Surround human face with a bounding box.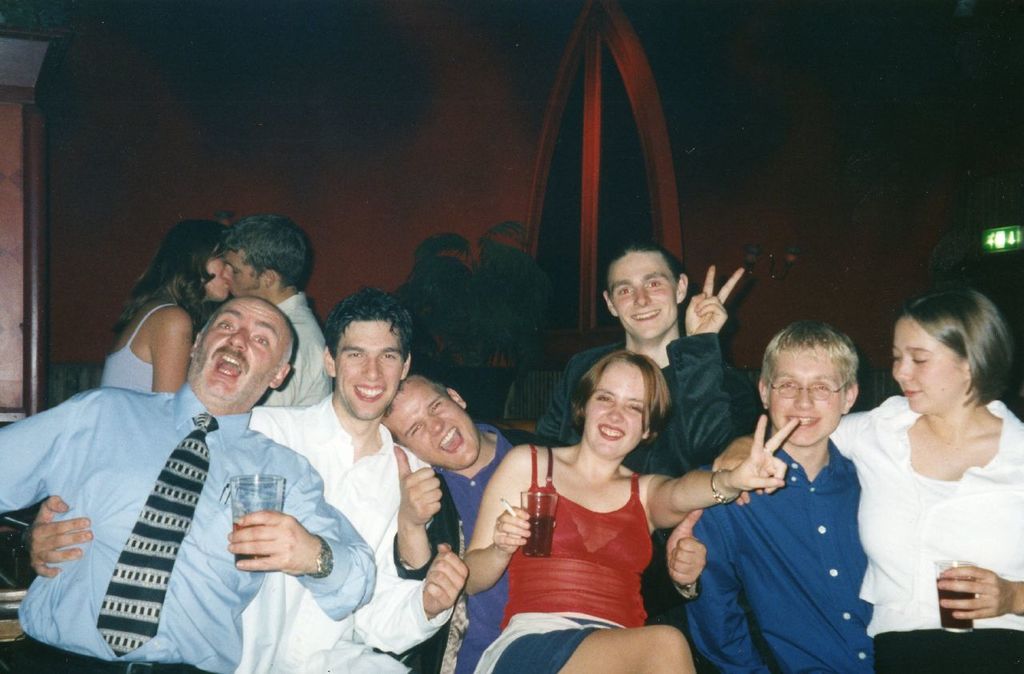
(762,347,842,454).
